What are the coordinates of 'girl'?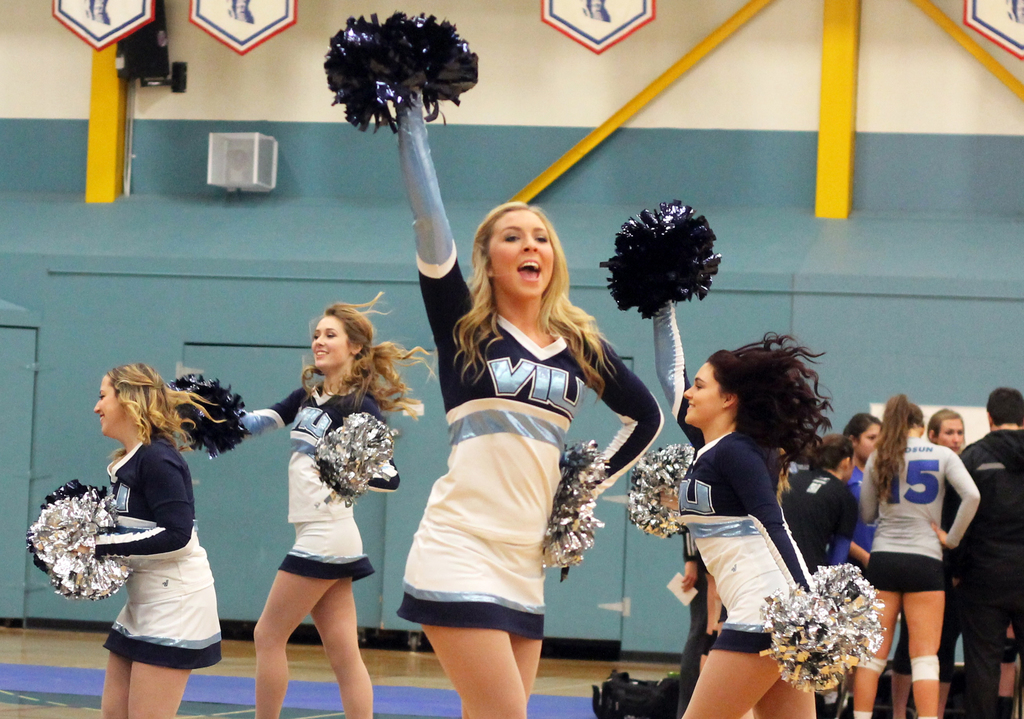
bbox=(599, 268, 872, 714).
